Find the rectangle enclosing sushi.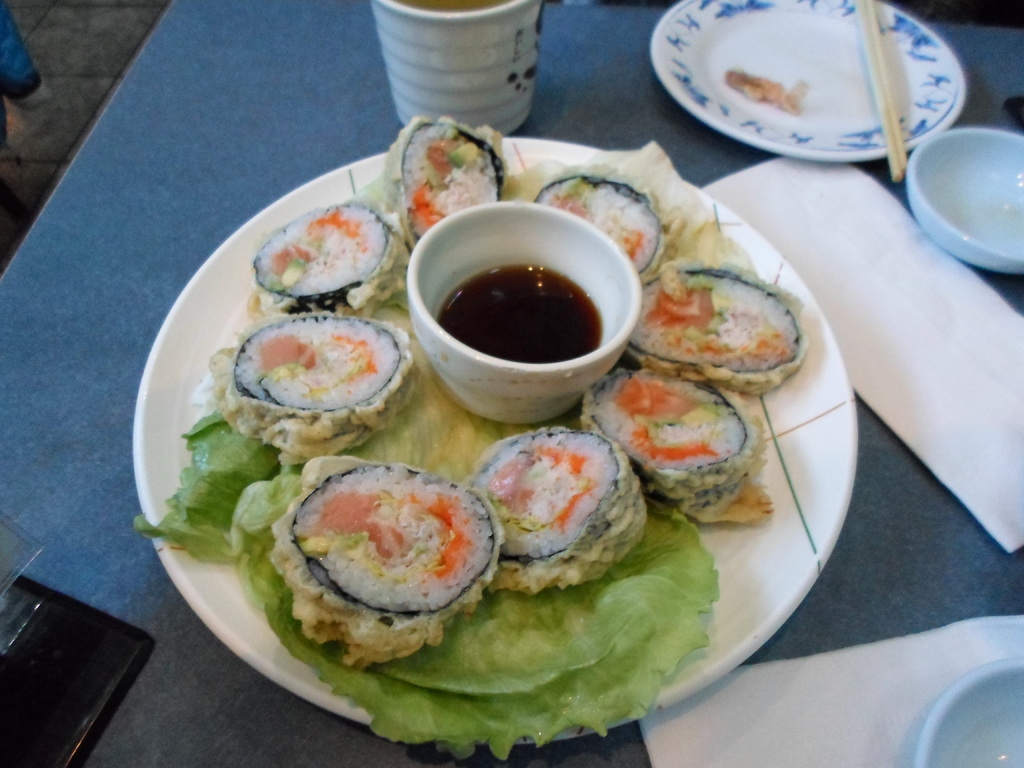
[left=207, top=304, right=422, bottom=472].
